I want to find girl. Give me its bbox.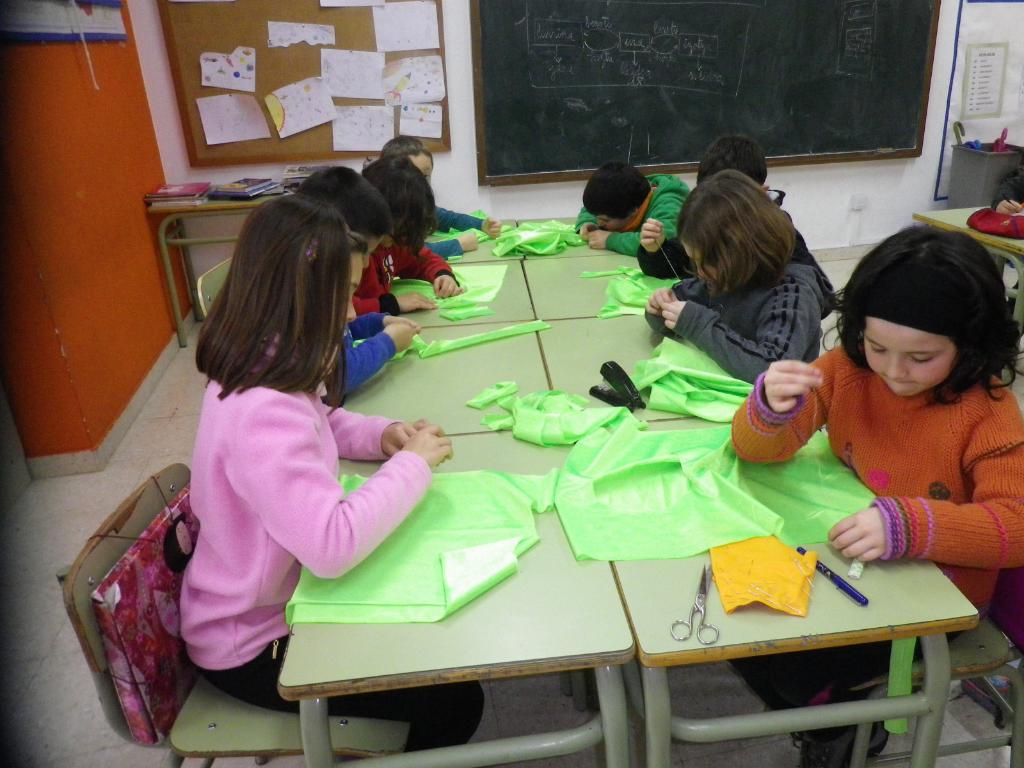
[x1=725, y1=227, x2=1023, y2=767].
